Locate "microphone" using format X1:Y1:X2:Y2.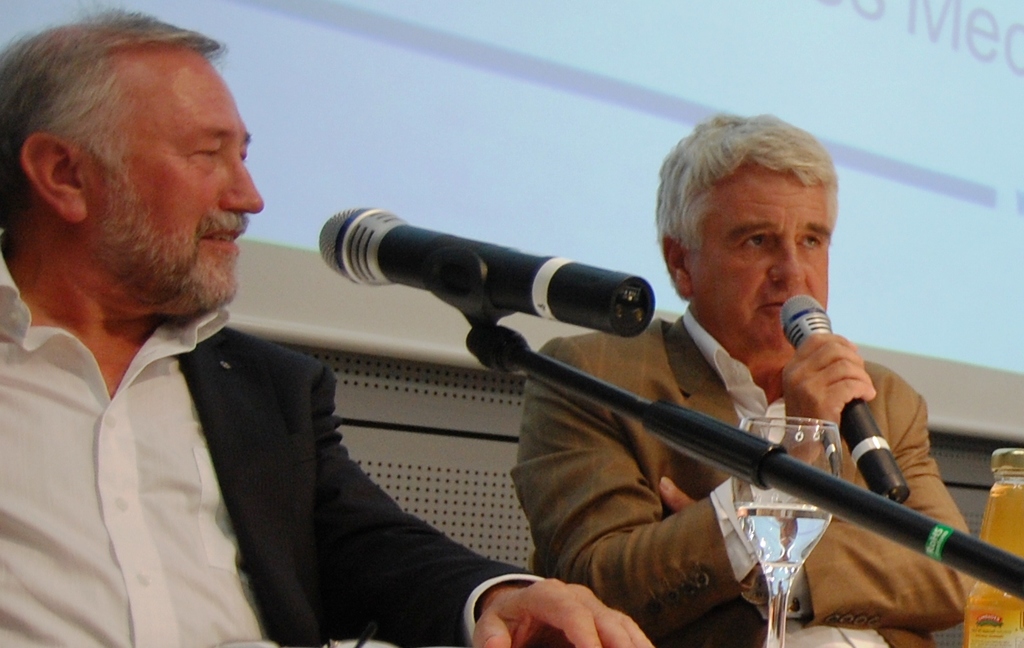
777:287:916:511.
